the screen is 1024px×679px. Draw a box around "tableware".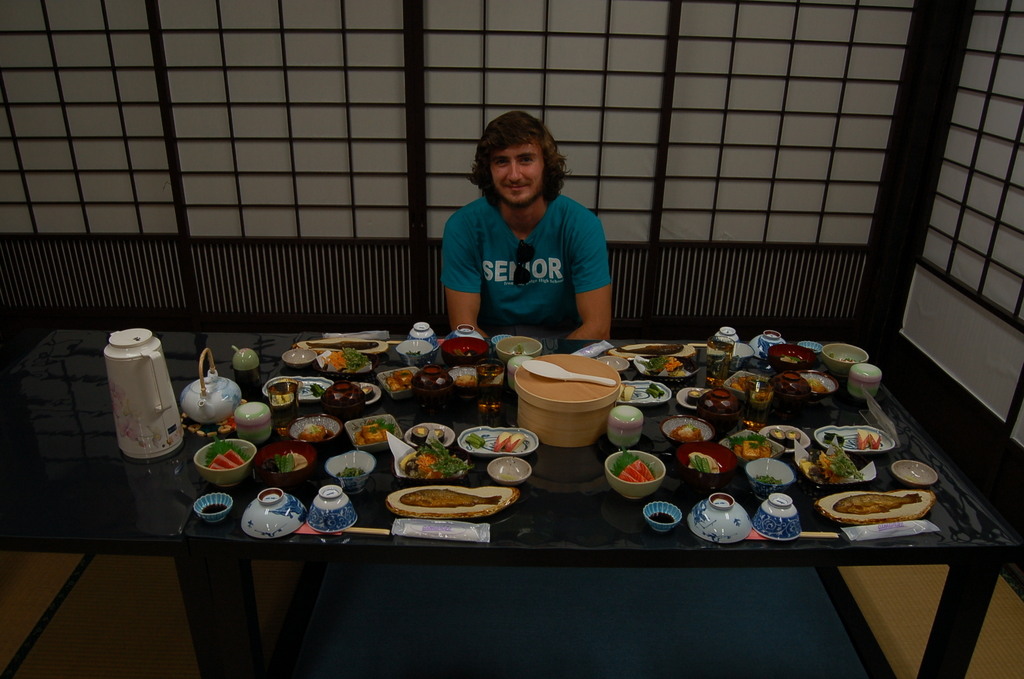
rect(746, 373, 776, 432).
